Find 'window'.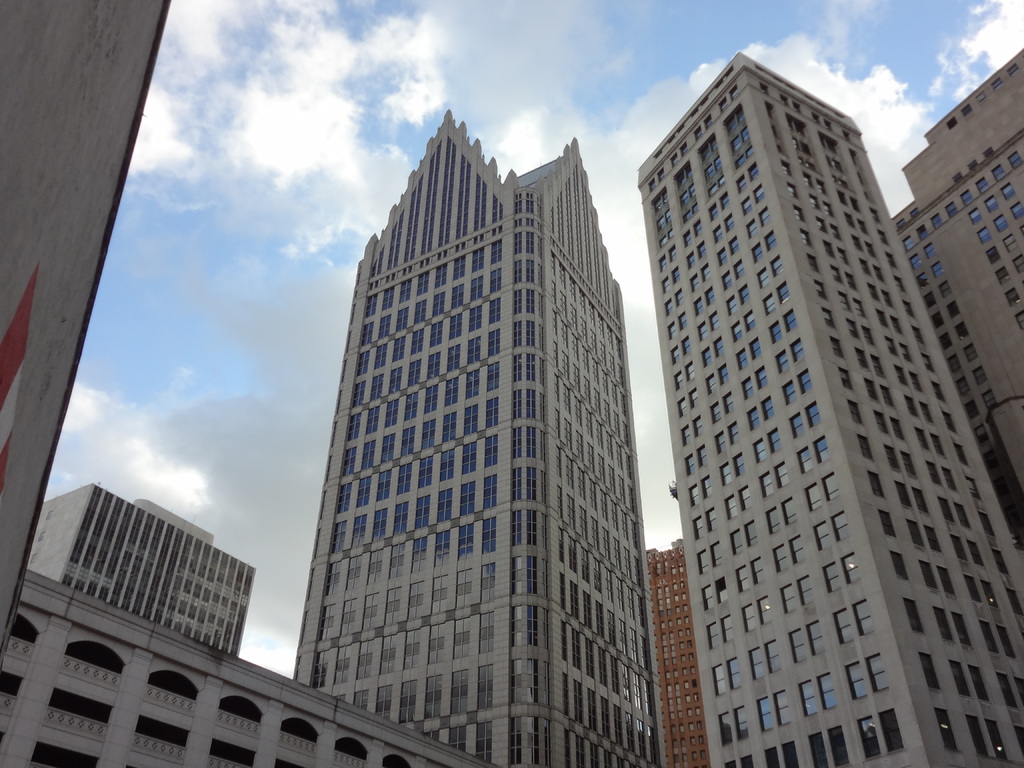
l=779, t=460, r=789, b=490.
